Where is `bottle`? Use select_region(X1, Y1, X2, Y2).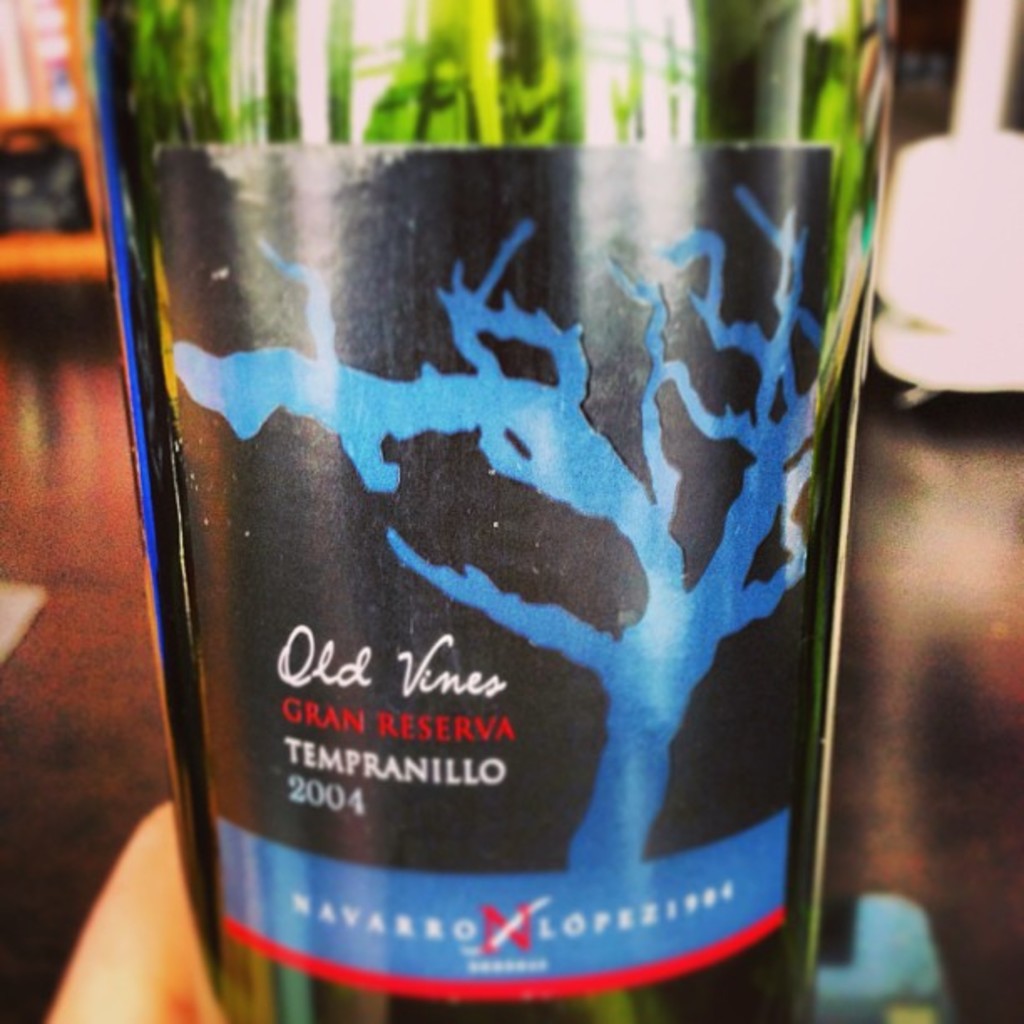
select_region(92, 0, 890, 1022).
